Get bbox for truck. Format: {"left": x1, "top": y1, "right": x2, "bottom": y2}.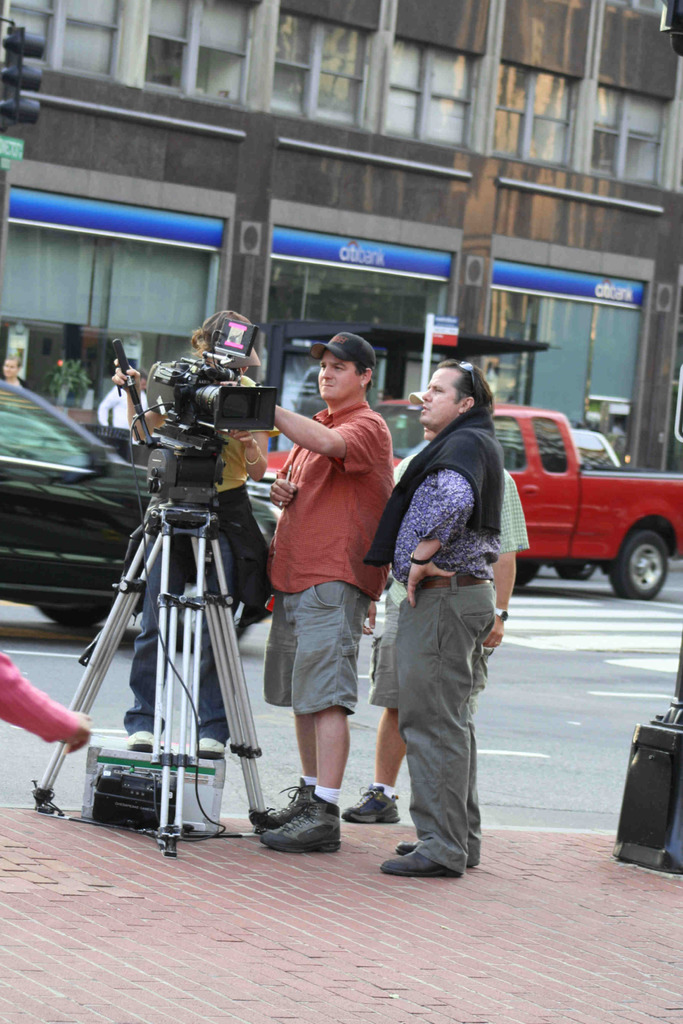
{"left": 266, "top": 401, "right": 682, "bottom": 599}.
